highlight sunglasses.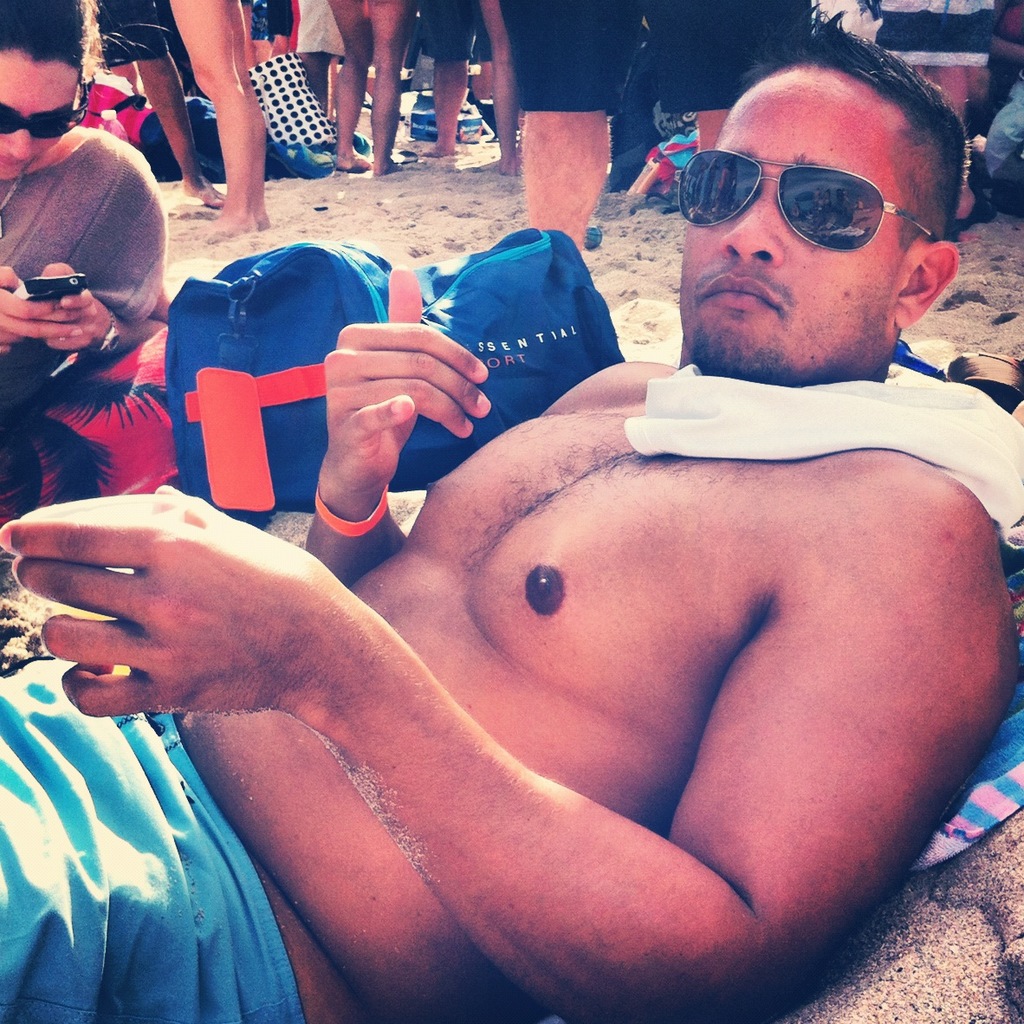
Highlighted region: select_region(666, 141, 971, 266).
